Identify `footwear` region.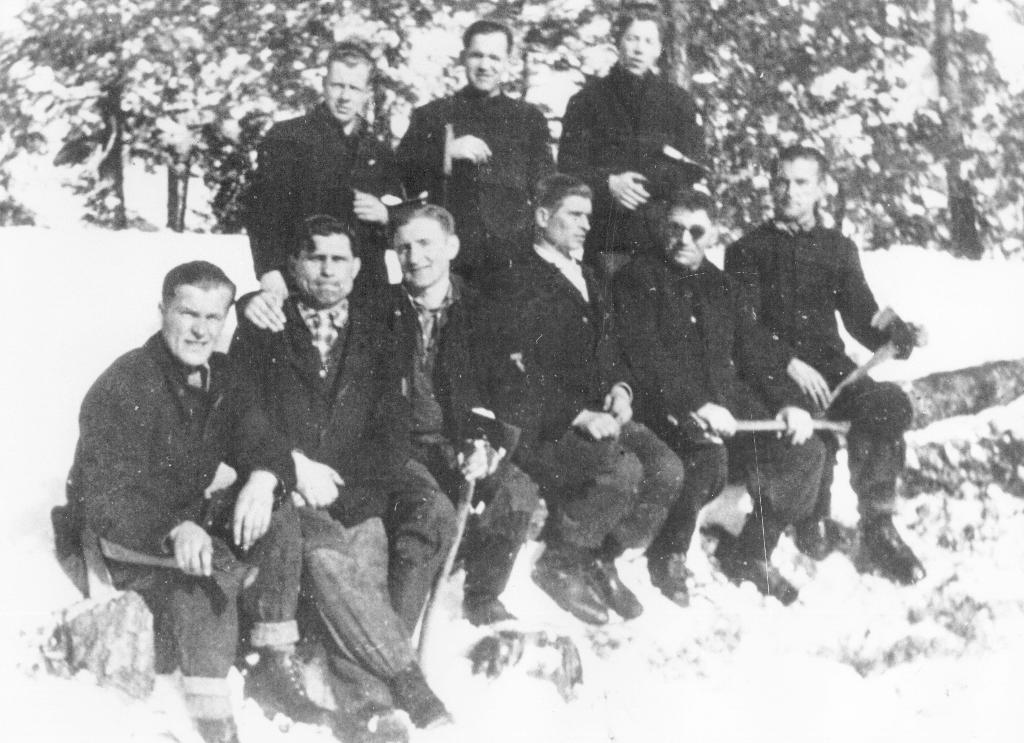
Region: crop(798, 509, 826, 558).
